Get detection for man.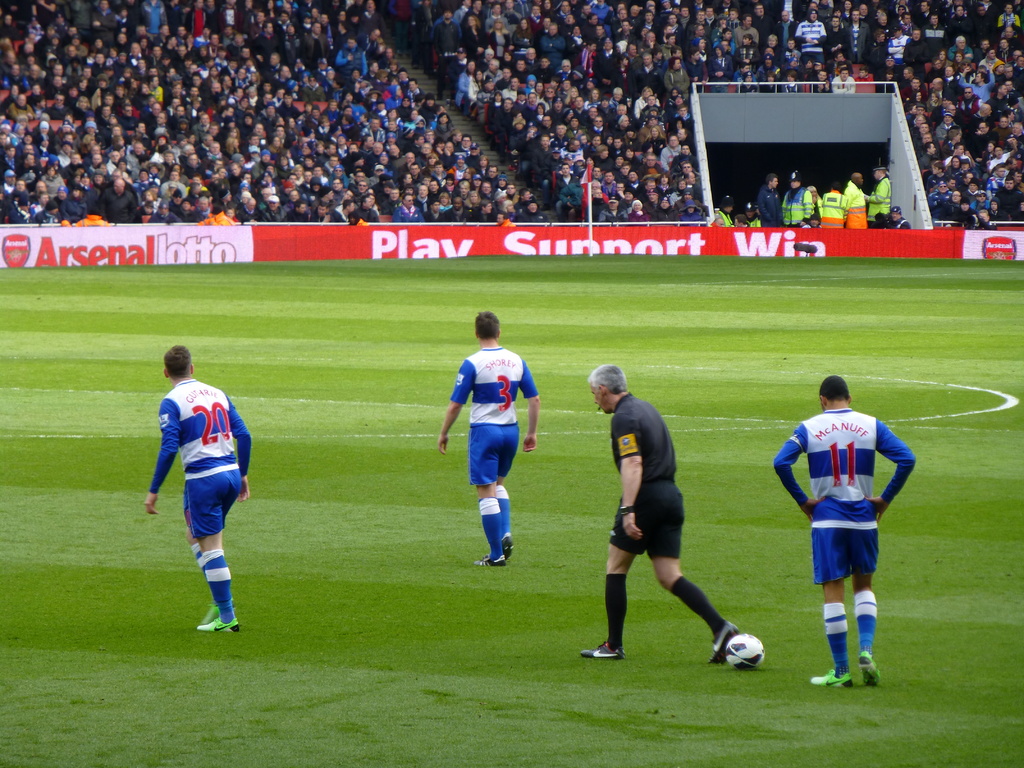
Detection: BBox(846, 170, 868, 228).
